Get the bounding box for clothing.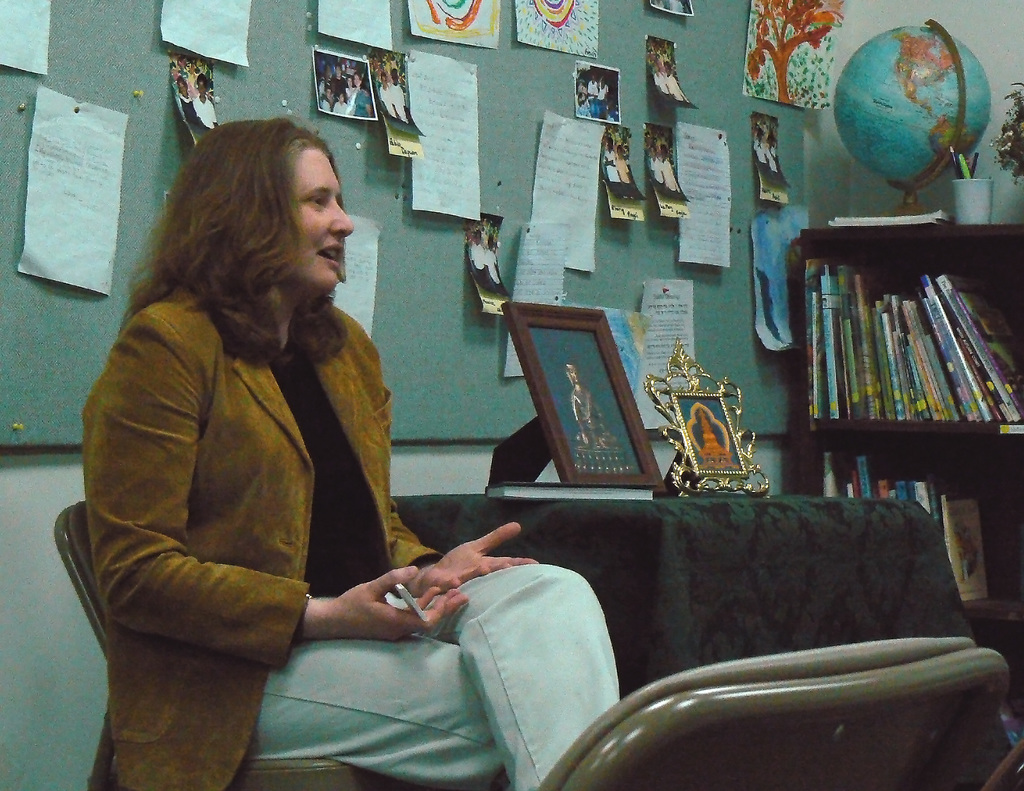
316/79/331/108.
